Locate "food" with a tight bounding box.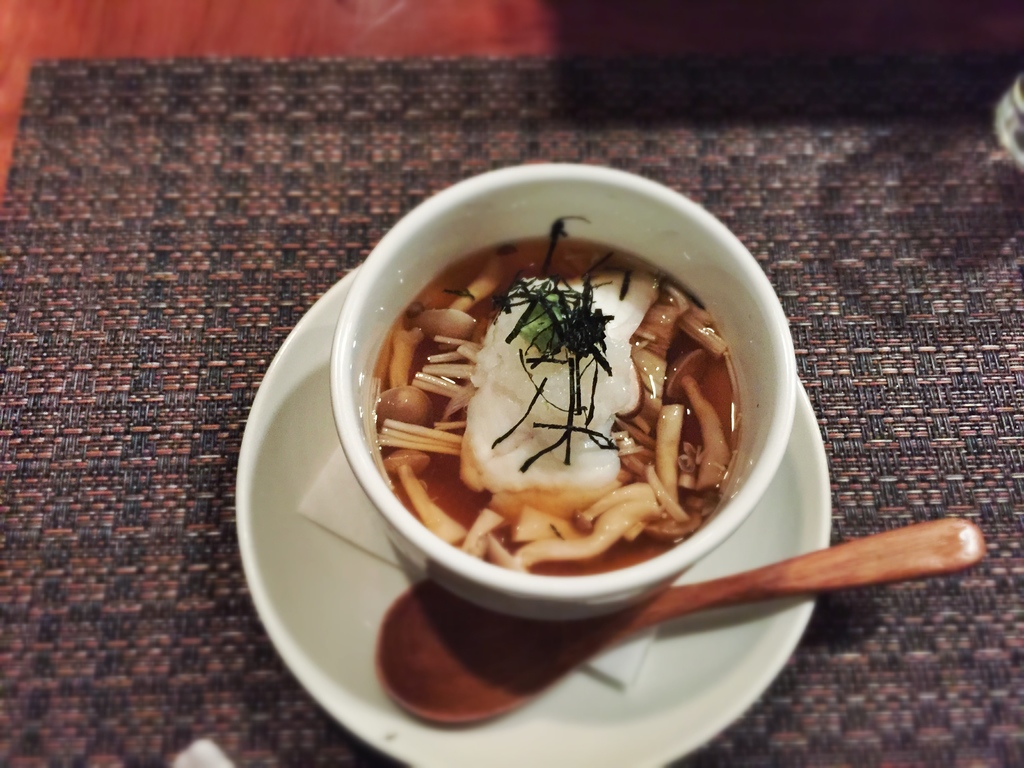
(371,216,731,576).
